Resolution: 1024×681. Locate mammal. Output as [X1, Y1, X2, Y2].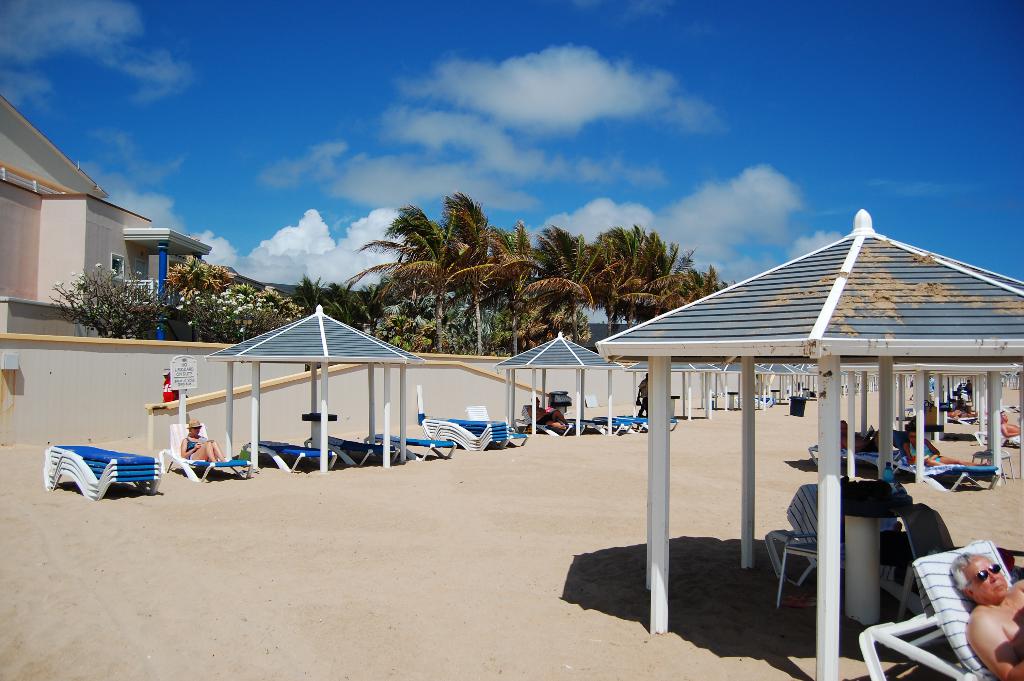
[997, 408, 1023, 441].
